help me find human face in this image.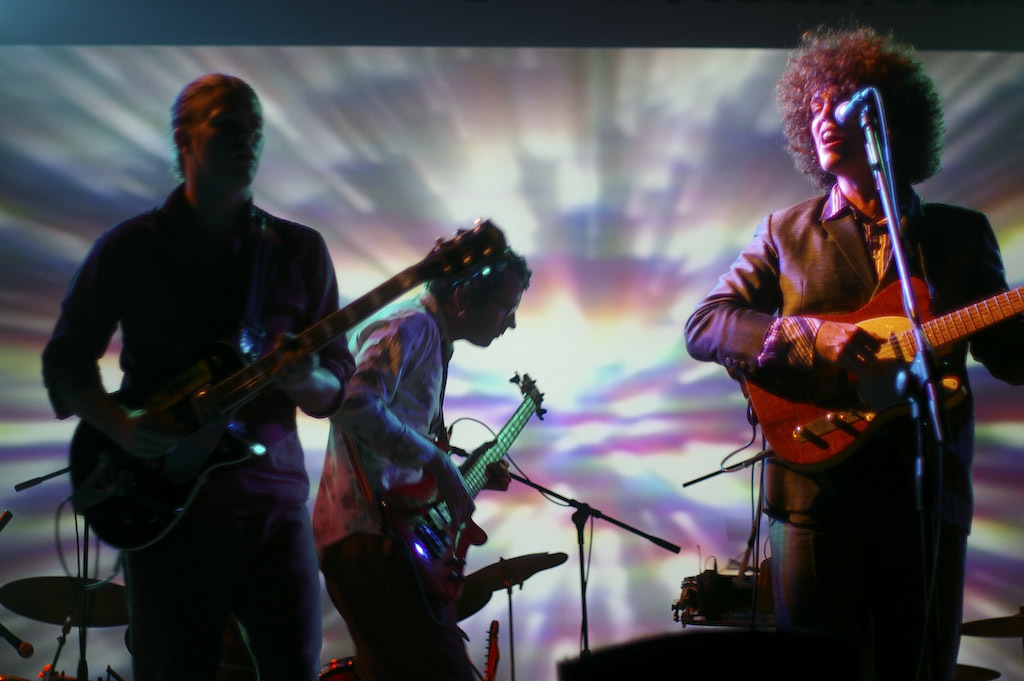
Found it: box(472, 283, 523, 349).
